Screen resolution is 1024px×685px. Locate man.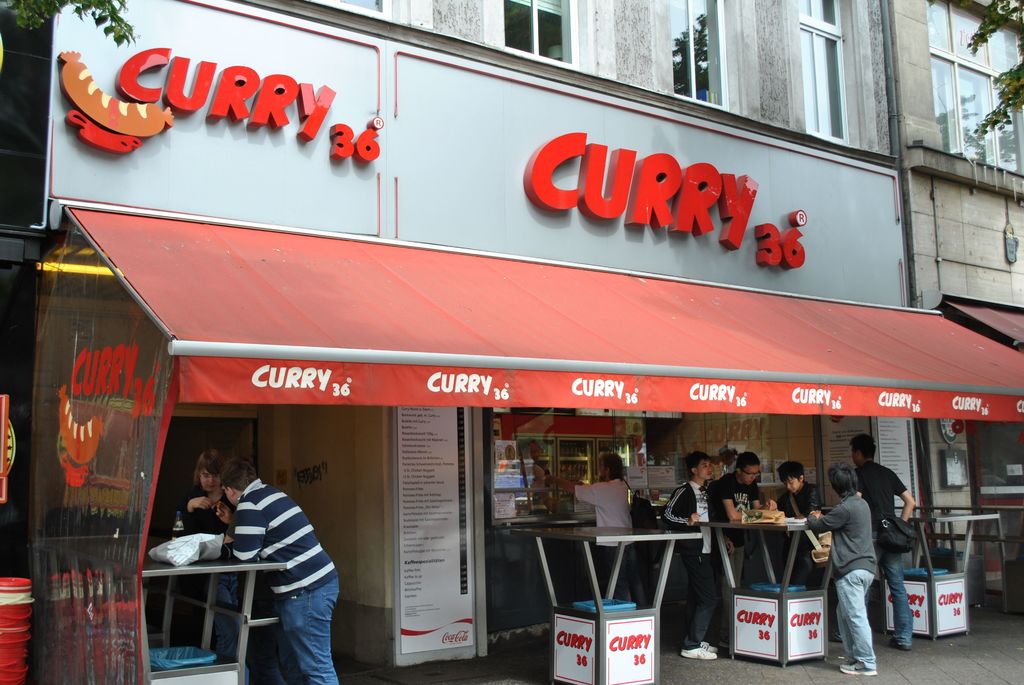
(x1=711, y1=448, x2=775, y2=583).
